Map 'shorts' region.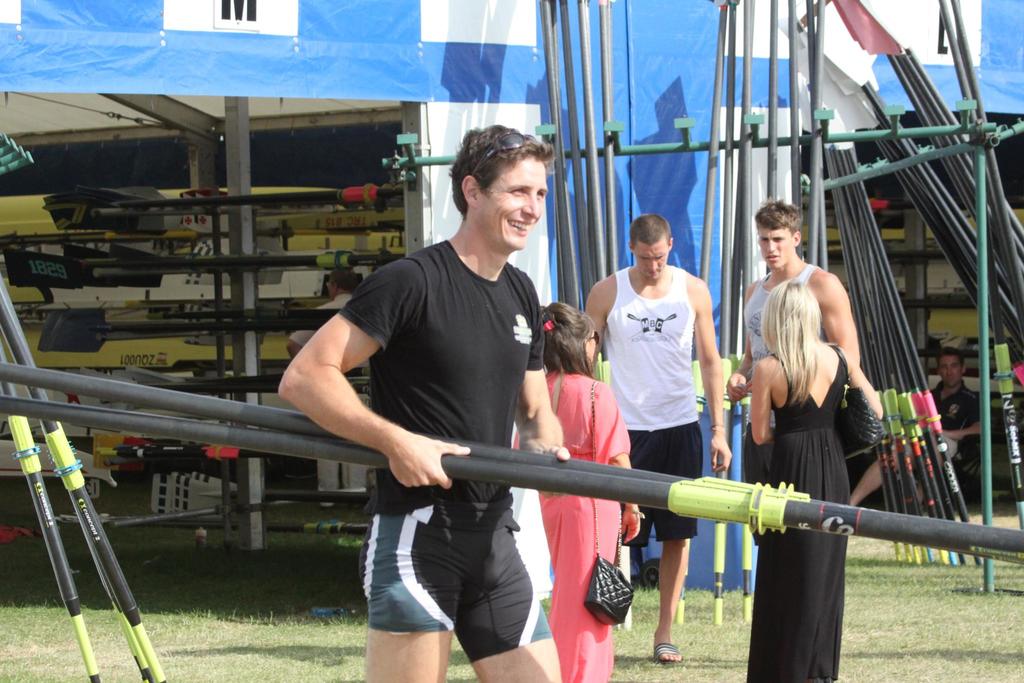
Mapped to [x1=945, y1=431, x2=956, y2=459].
